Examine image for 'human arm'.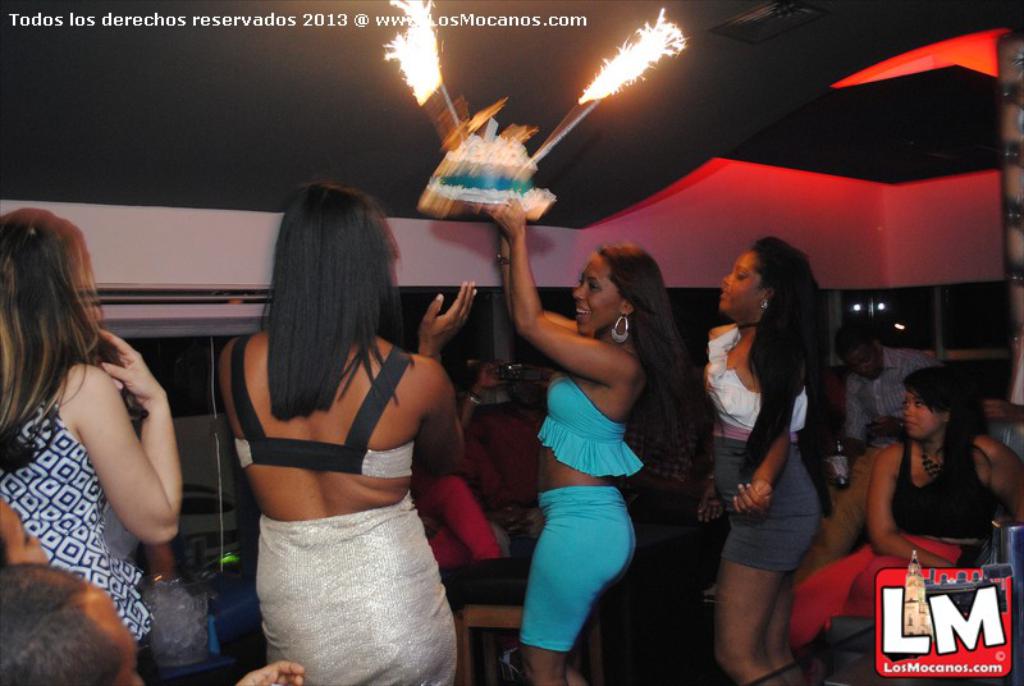
Examination result: locate(965, 435, 1023, 509).
